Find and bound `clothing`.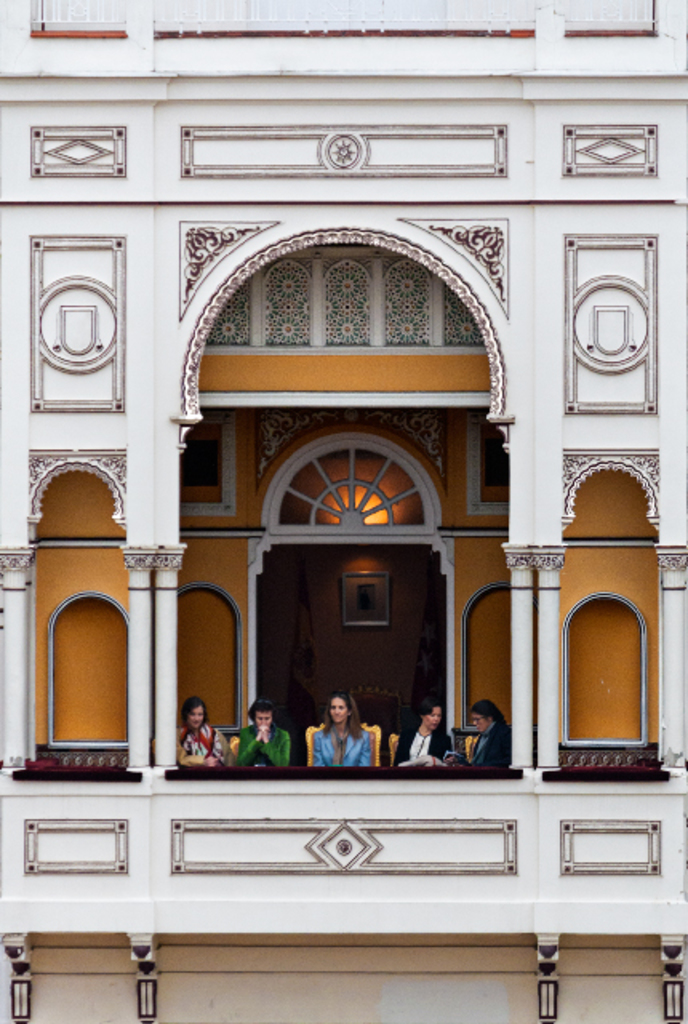
Bound: crop(459, 725, 517, 768).
